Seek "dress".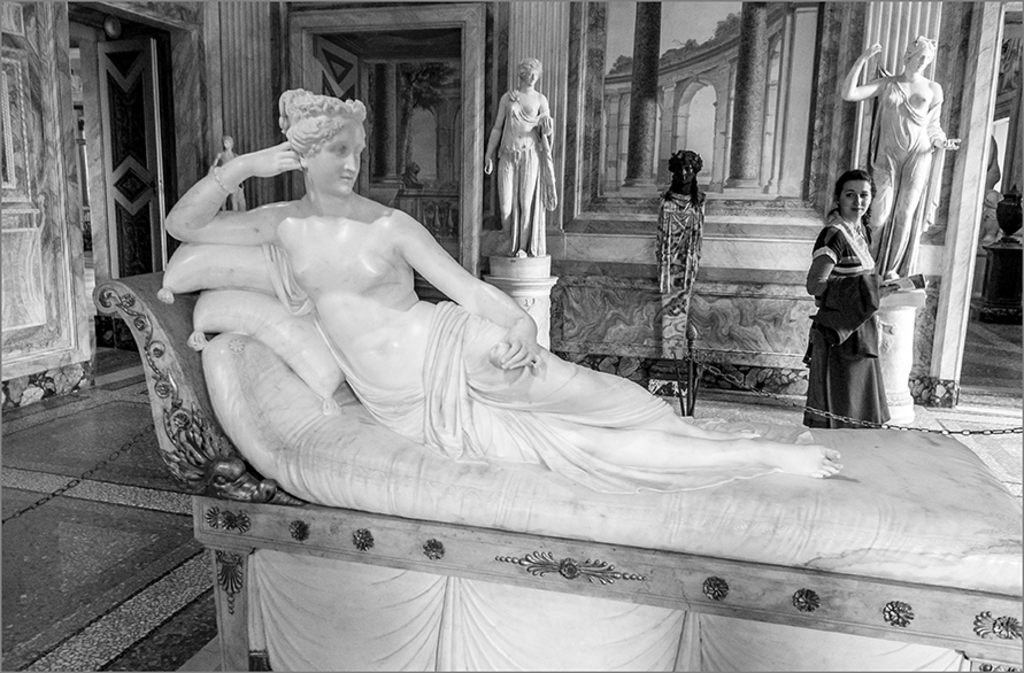
x1=799, y1=216, x2=895, y2=442.
